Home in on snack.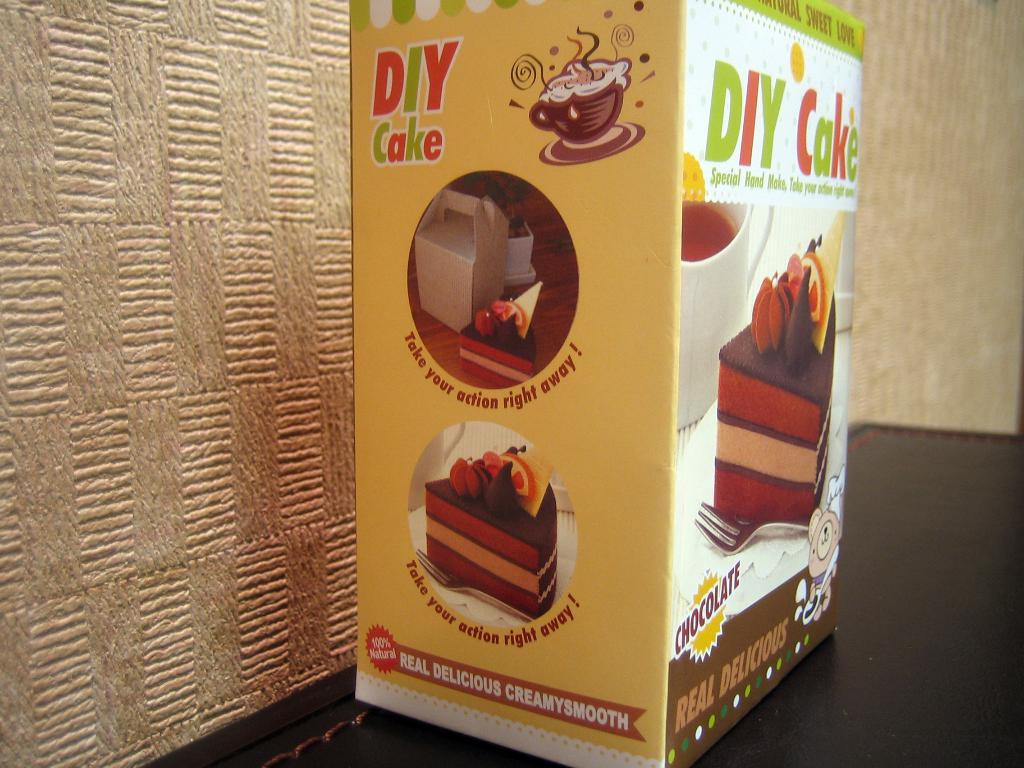
Homed in at left=453, top=278, right=547, bottom=390.
